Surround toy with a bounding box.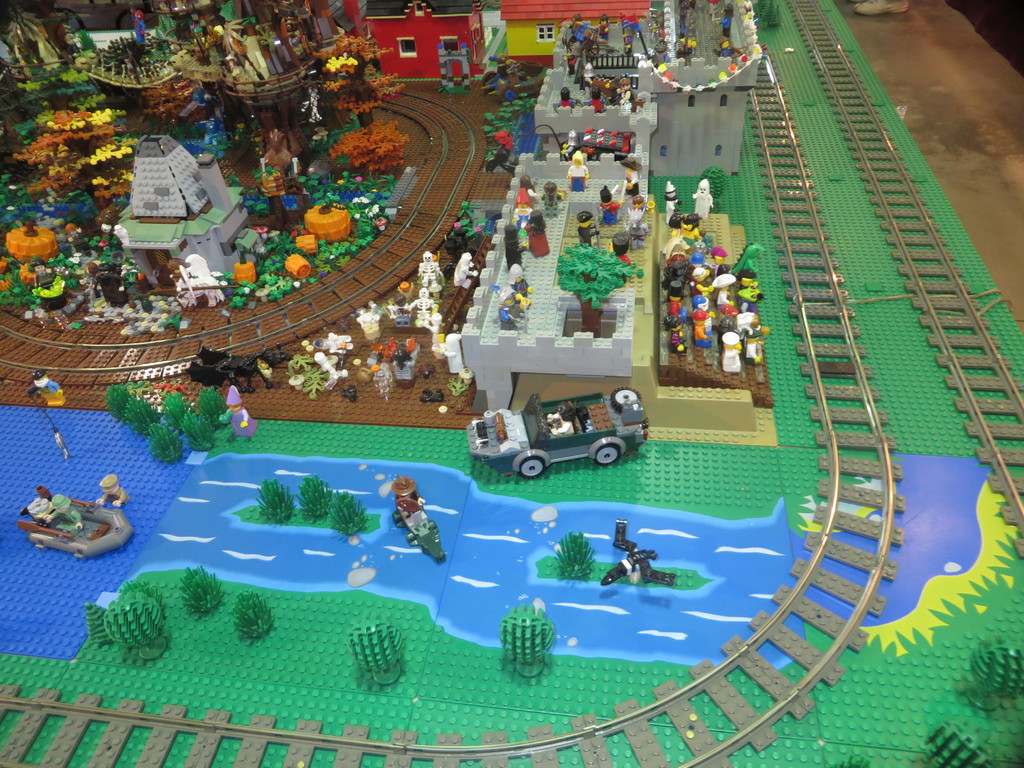
{"x1": 416, "y1": 251, "x2": 444, "y2": 291}.
